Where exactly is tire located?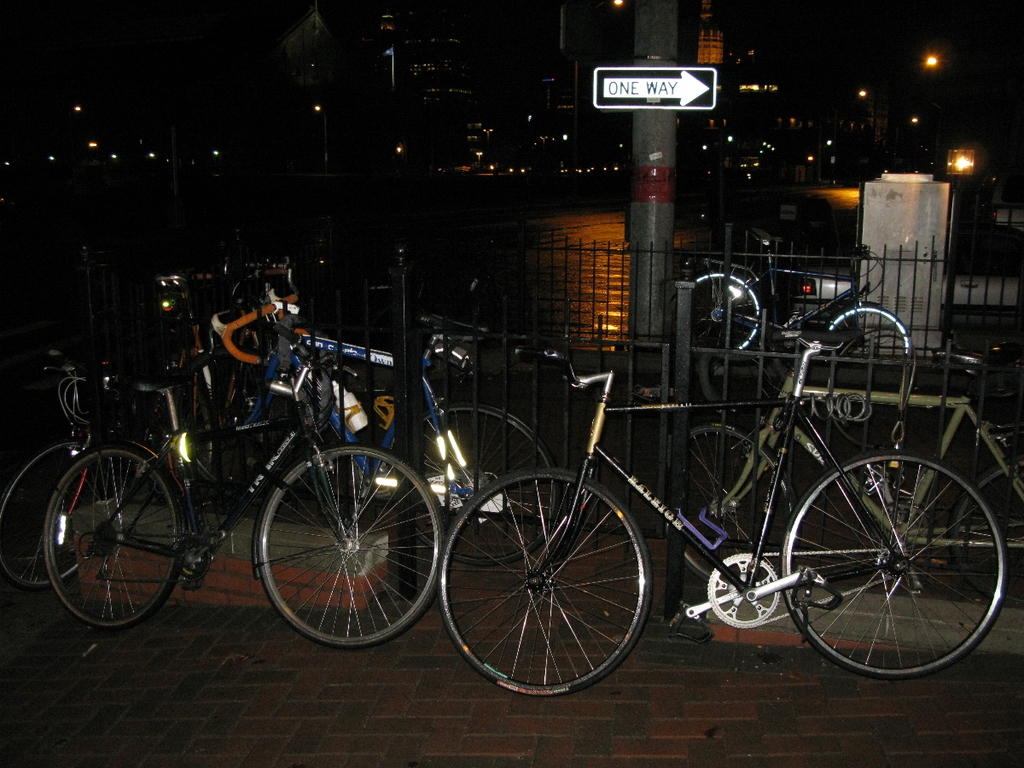
Its bounding box is BBox(439, 467, 654, 694).
